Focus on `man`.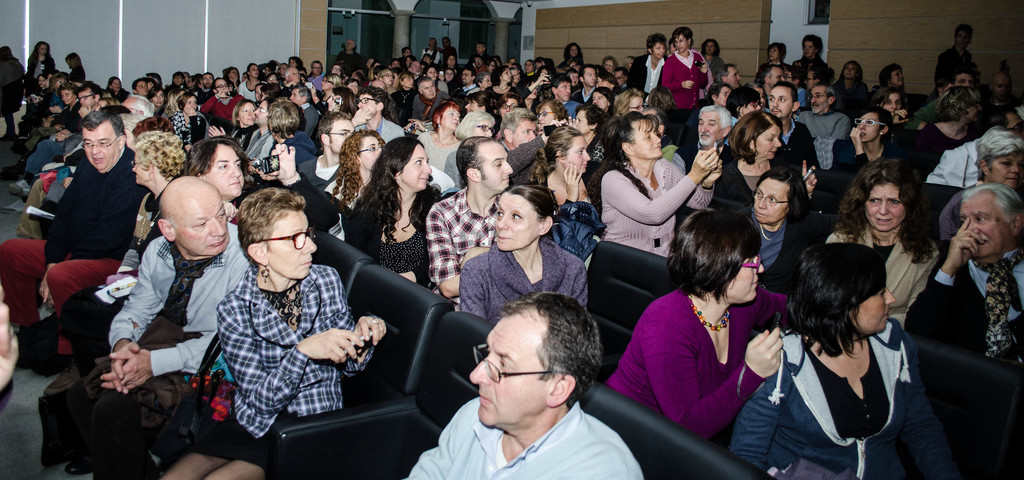
Focused at select_region(353, 86, 404, 142).
